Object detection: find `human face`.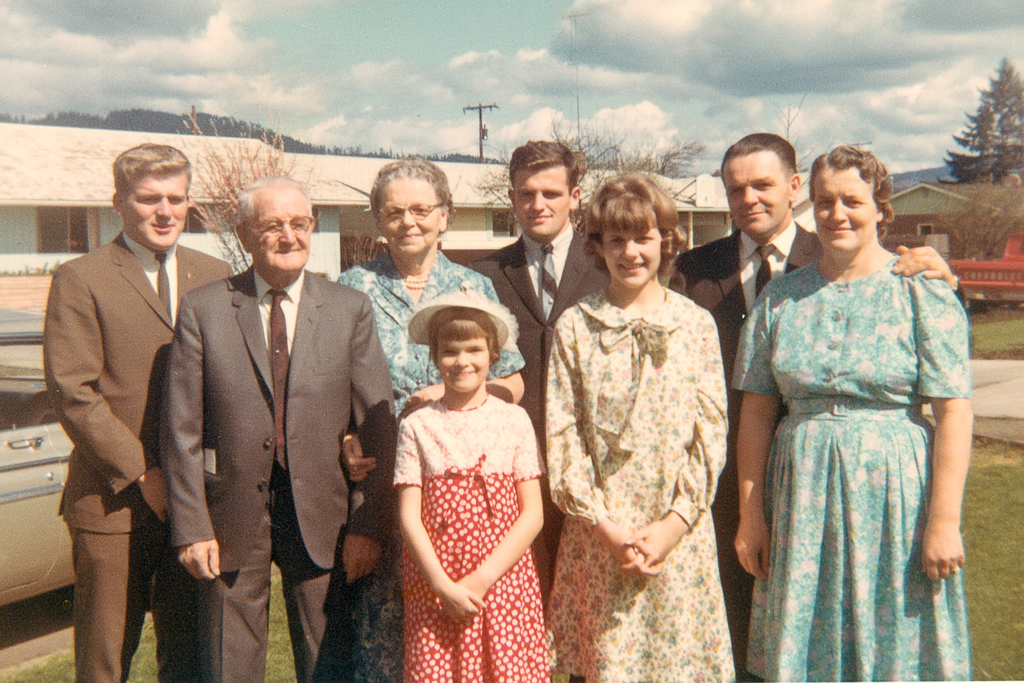
{"left": 246, "top": 185, "right": 315, "bottom": 274}.
